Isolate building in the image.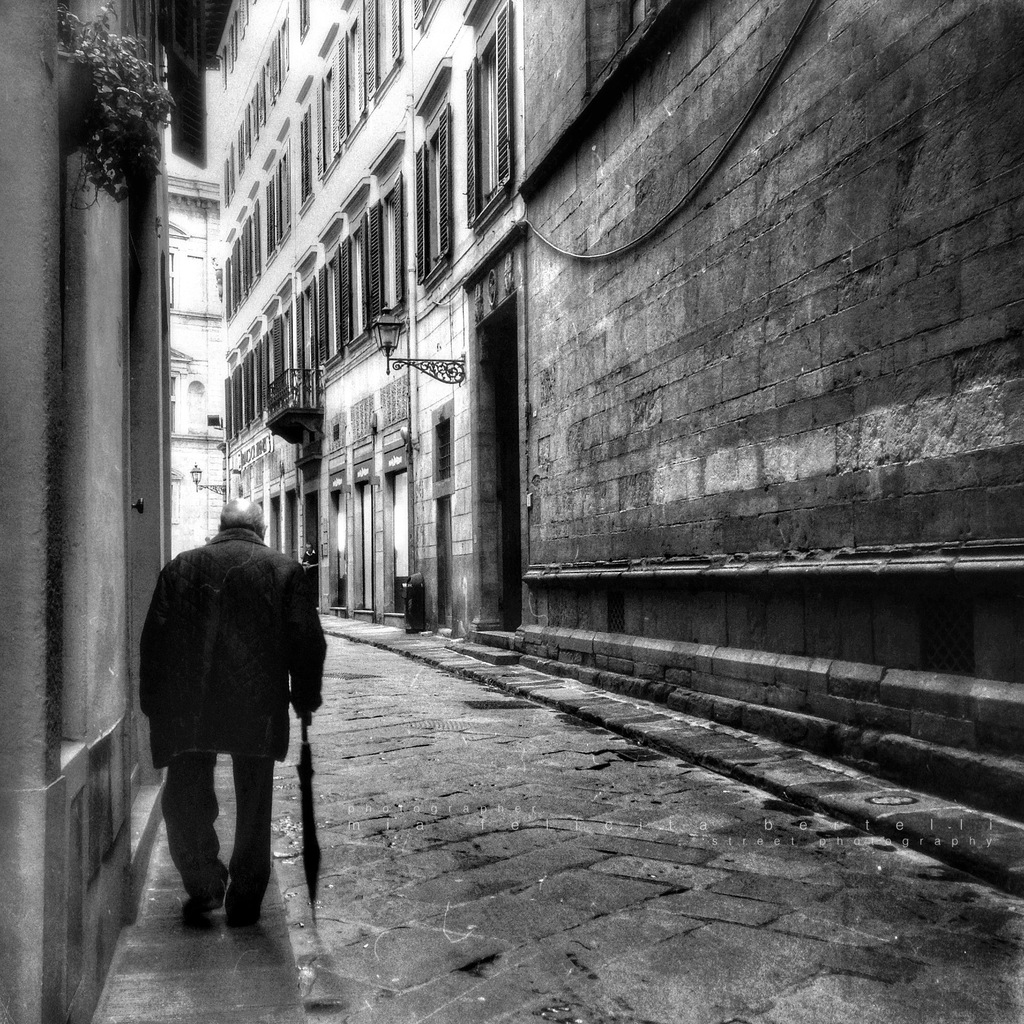
Isolated region: bbox(511, 0, 1023, 822).
